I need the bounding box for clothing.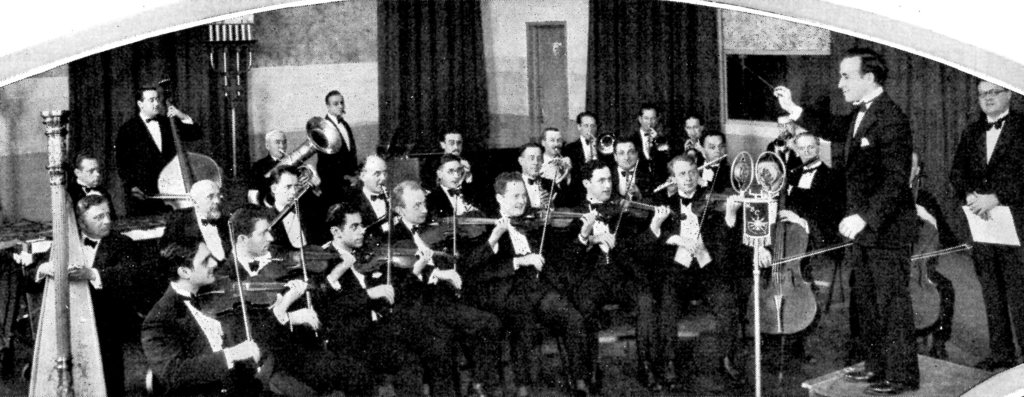
Here it is: {"x1": 319, "y1": 119, "x2": 369, "y2": 208}.
